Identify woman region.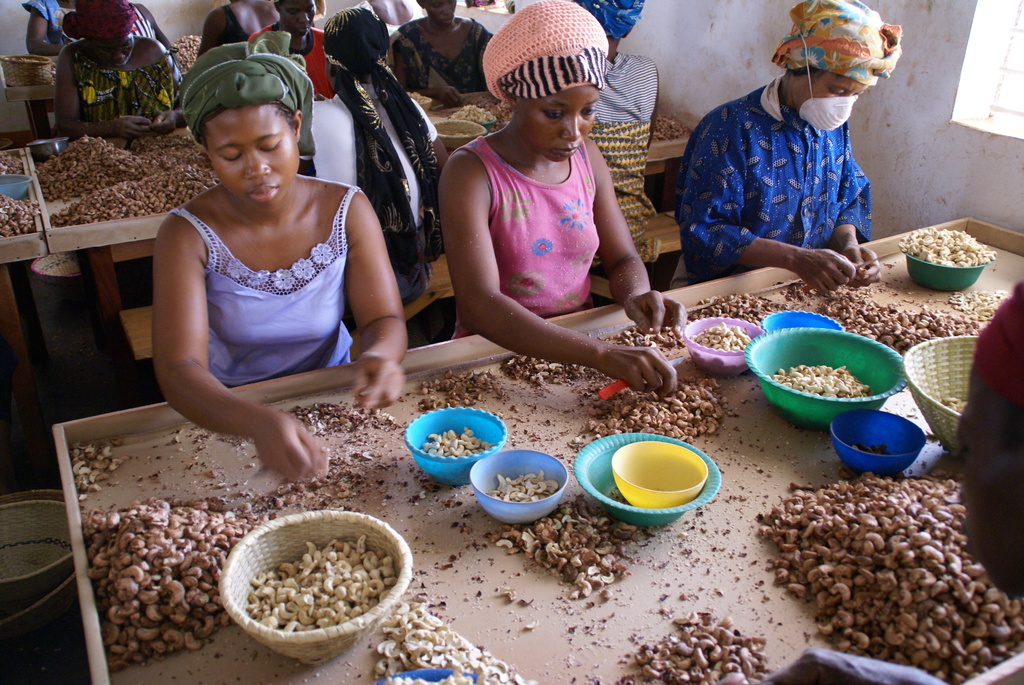
Region: detection(122, 38, 392, 459).
